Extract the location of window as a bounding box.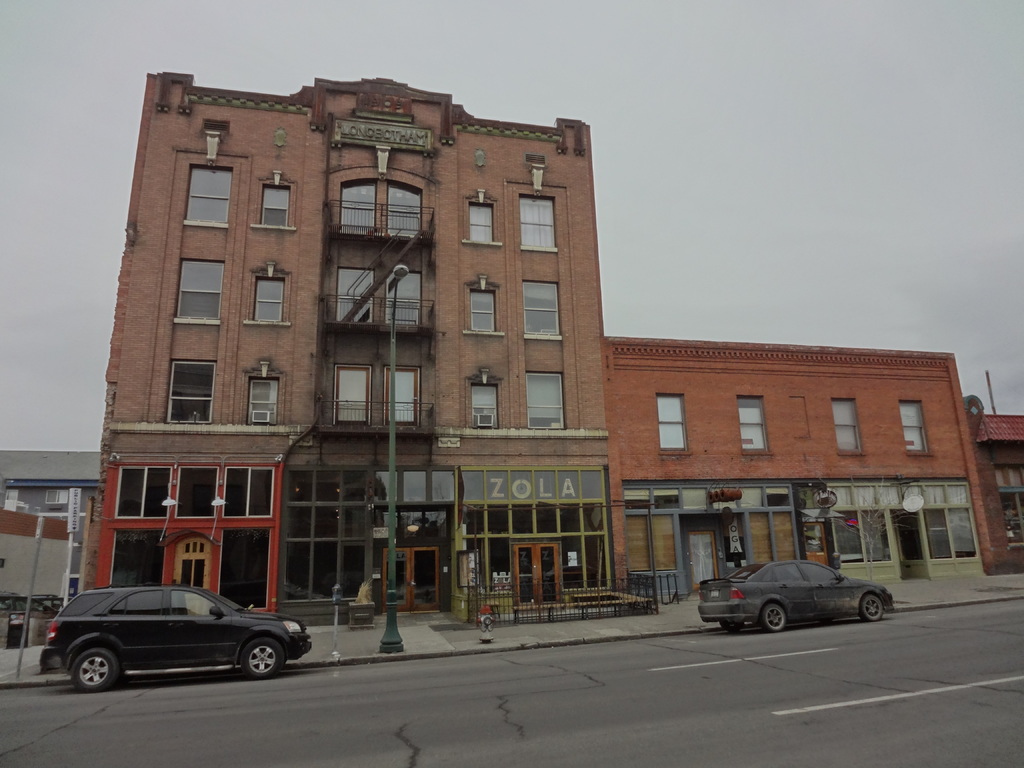
Rect(898, 401, 929, 452).
